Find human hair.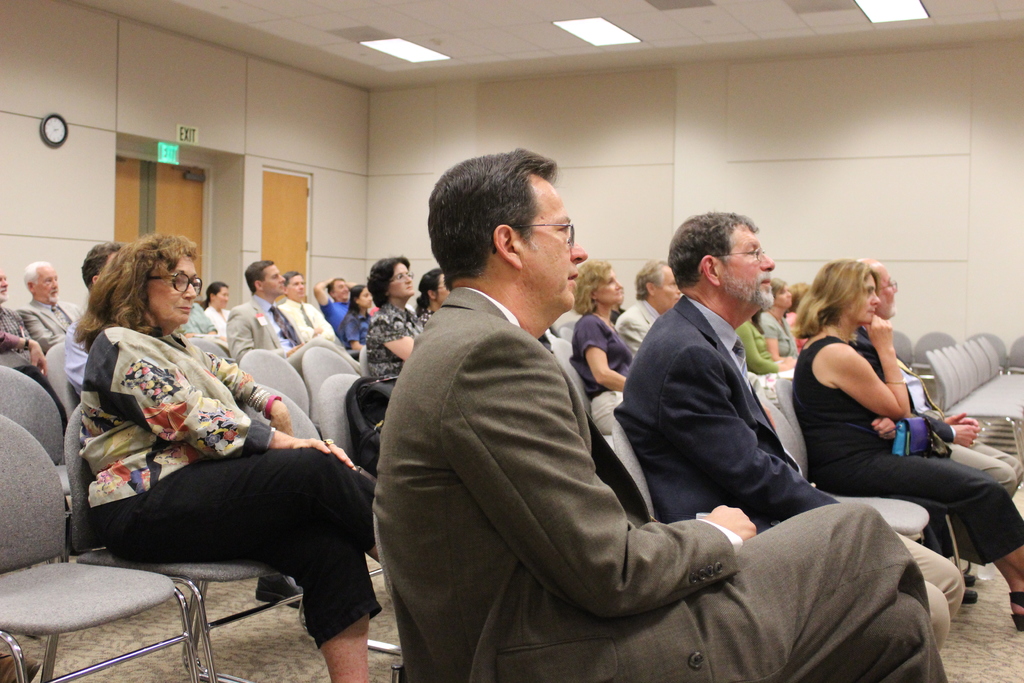
crop(362, 253, 410, 304).
